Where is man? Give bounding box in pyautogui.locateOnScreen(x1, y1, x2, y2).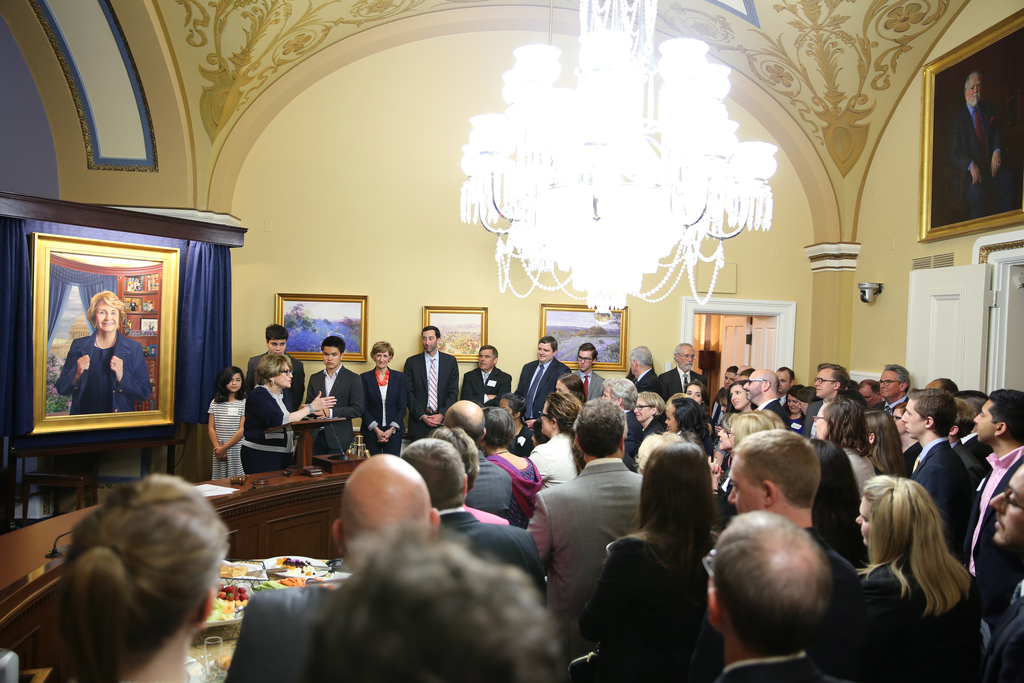
pyautogui.locateOnScreen(794, 362, 851, 448).
